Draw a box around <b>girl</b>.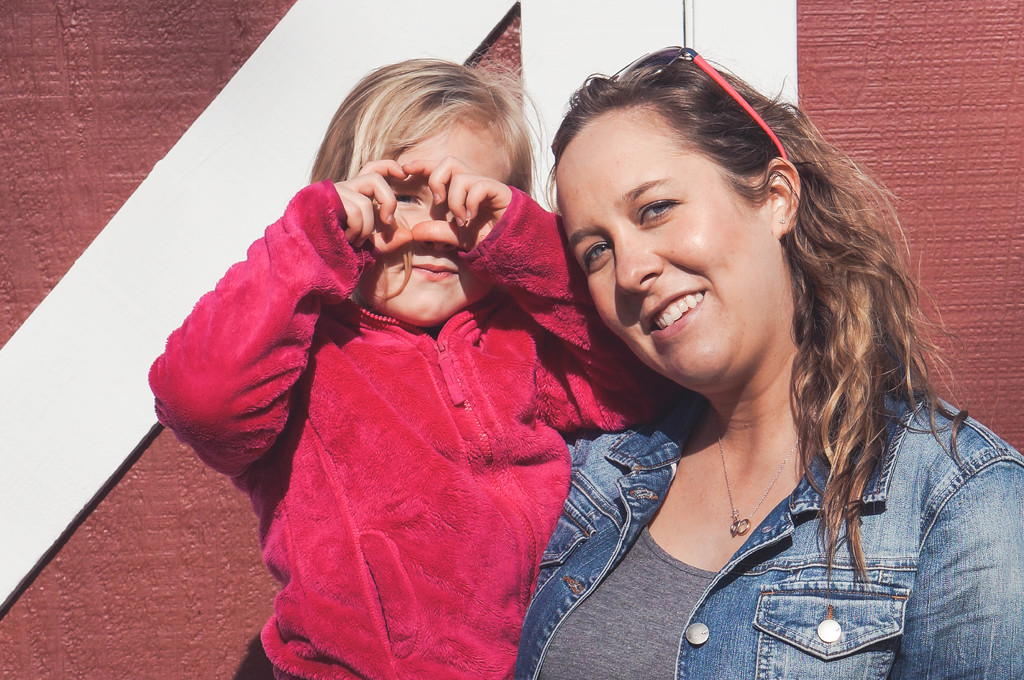
<bbox>148, 52, 685, 679</bbox>.
